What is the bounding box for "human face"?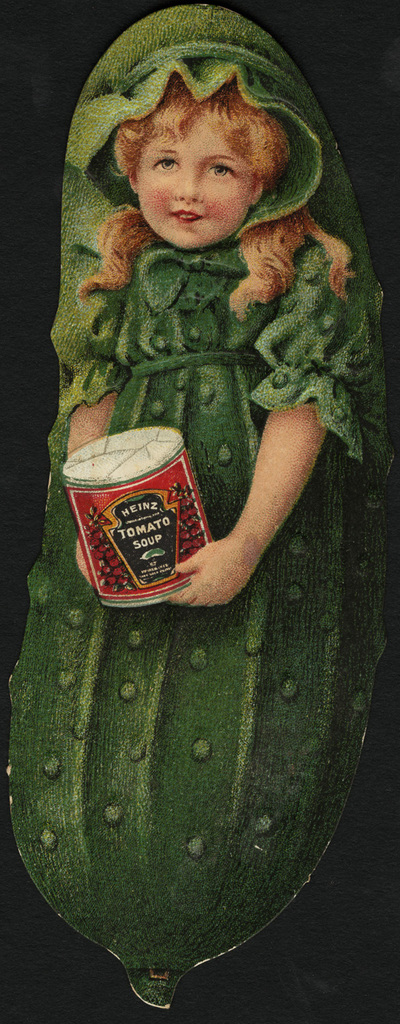
box=[134, 109, 266, 255].
